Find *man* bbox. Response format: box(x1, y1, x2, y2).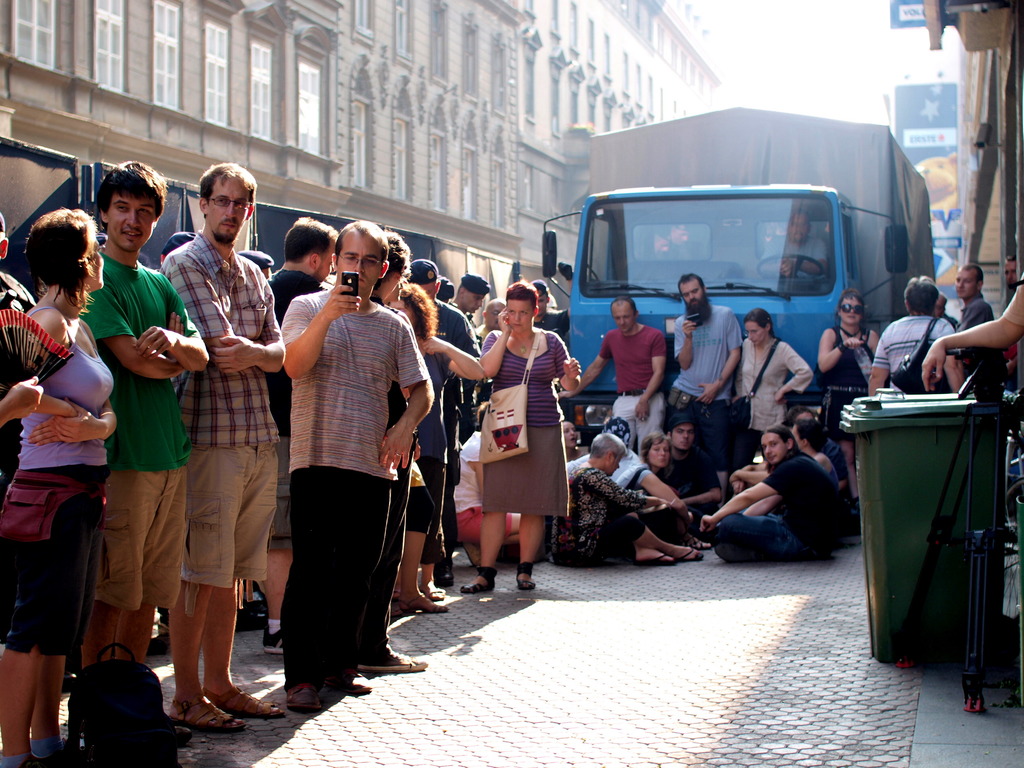
box(661, 415, 721, 509).
